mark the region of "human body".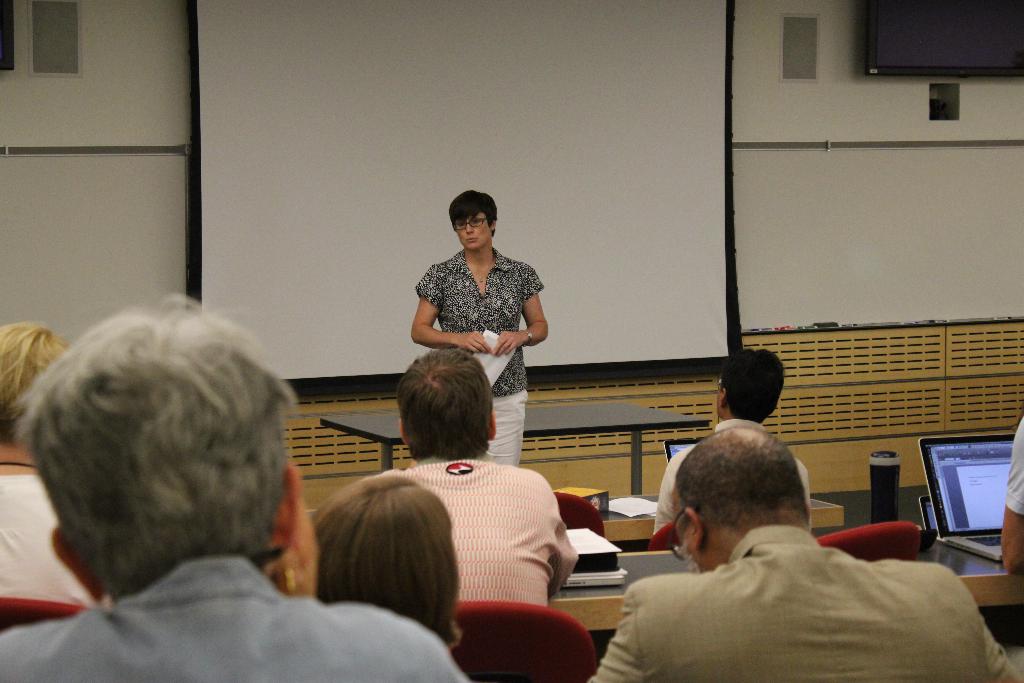
Region: [x1=407, y1=193, x2=554, y2=452].
